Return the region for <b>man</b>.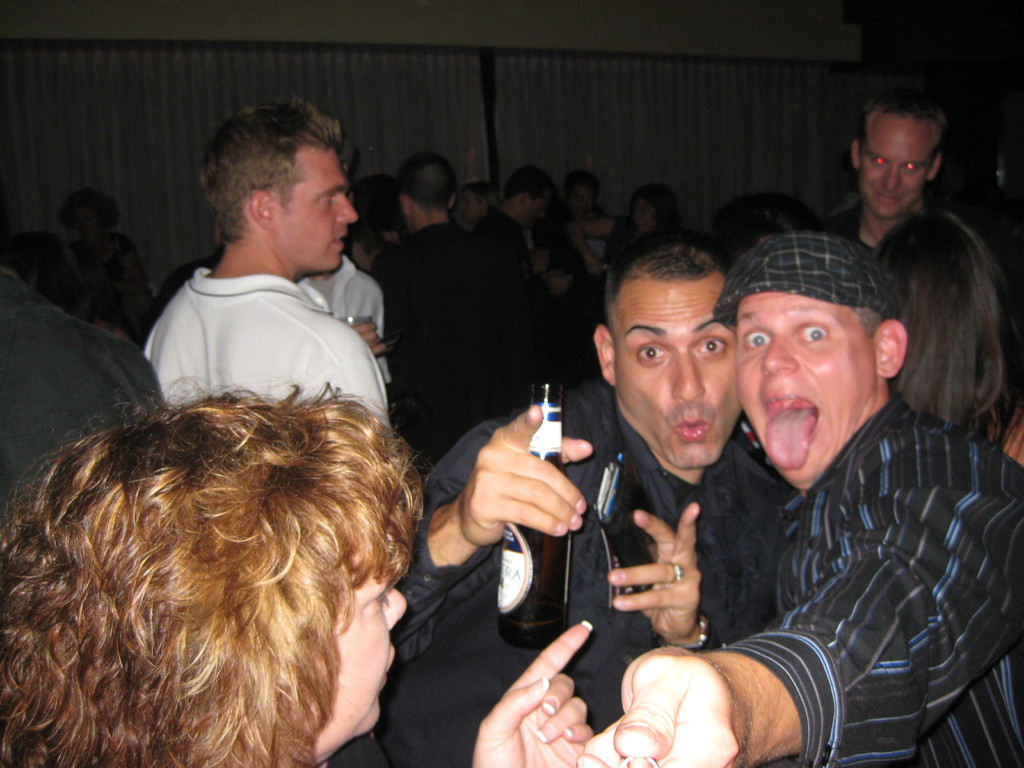
[left=337, top=246, right=789, bottom=767].
